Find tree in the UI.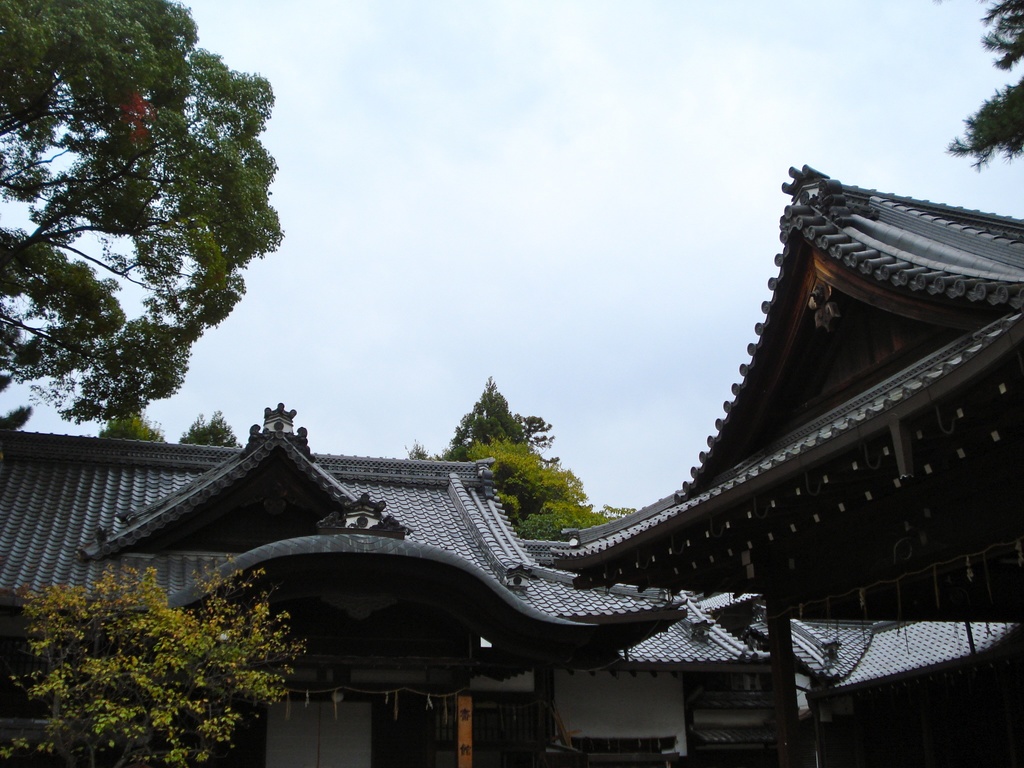
UI element at [406,373,555,455].
